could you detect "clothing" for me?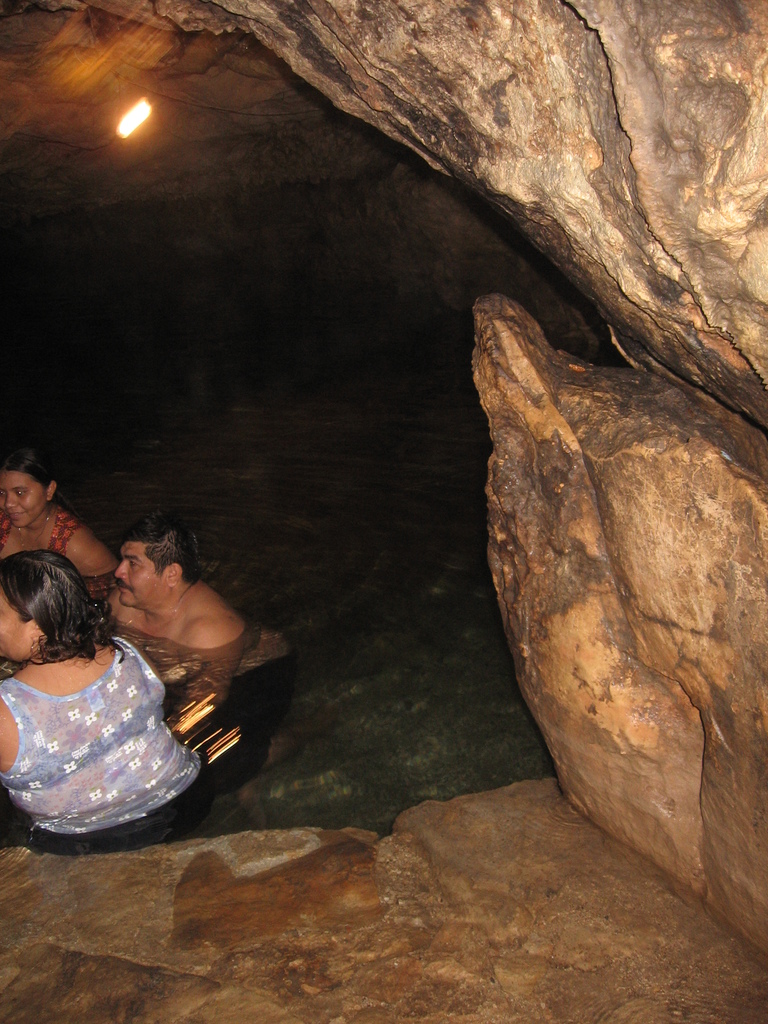
Detection result: BBox(5, 611, 207, 845).
